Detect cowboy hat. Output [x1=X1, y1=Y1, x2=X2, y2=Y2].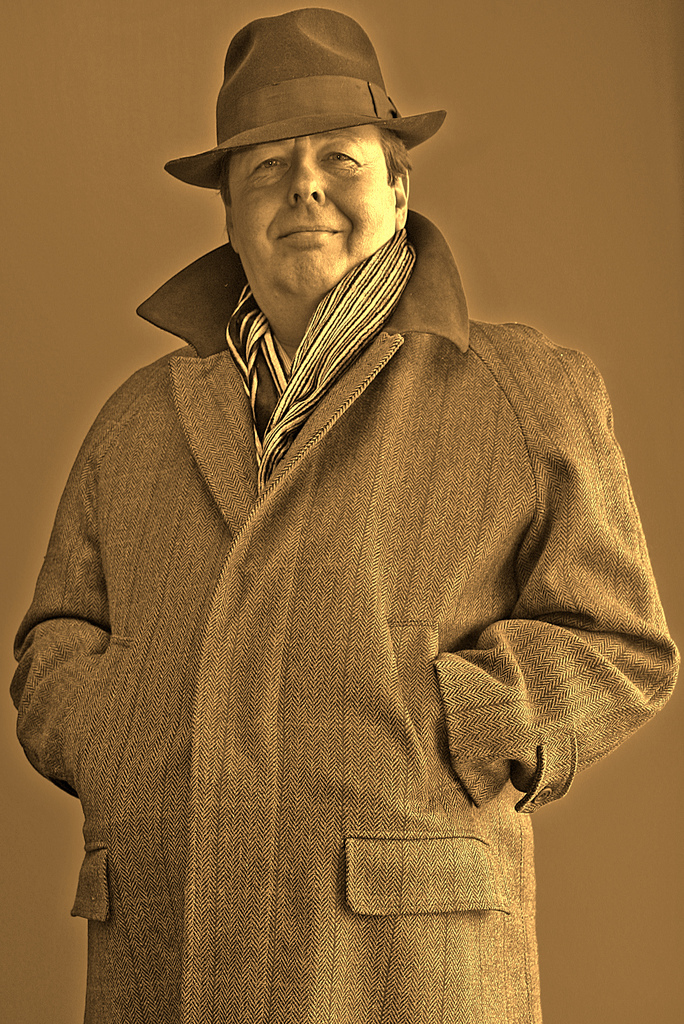
[x1=142, y1=47, x2=455, y2=276].
